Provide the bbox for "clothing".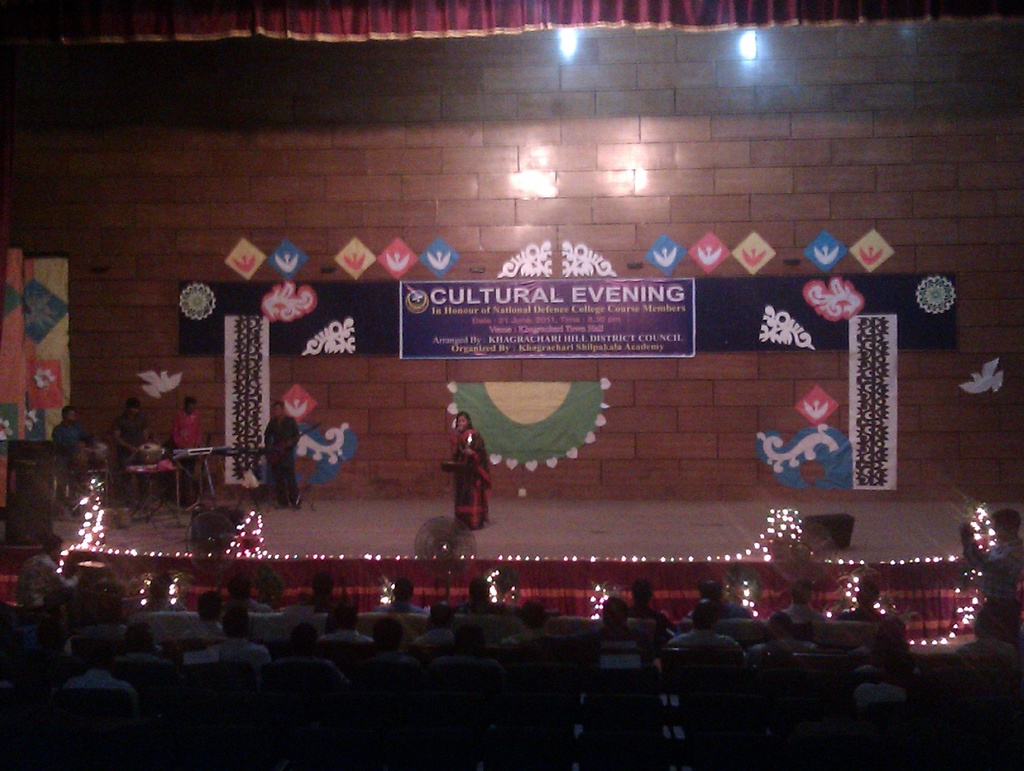
region(412, 627, 452, 644).
